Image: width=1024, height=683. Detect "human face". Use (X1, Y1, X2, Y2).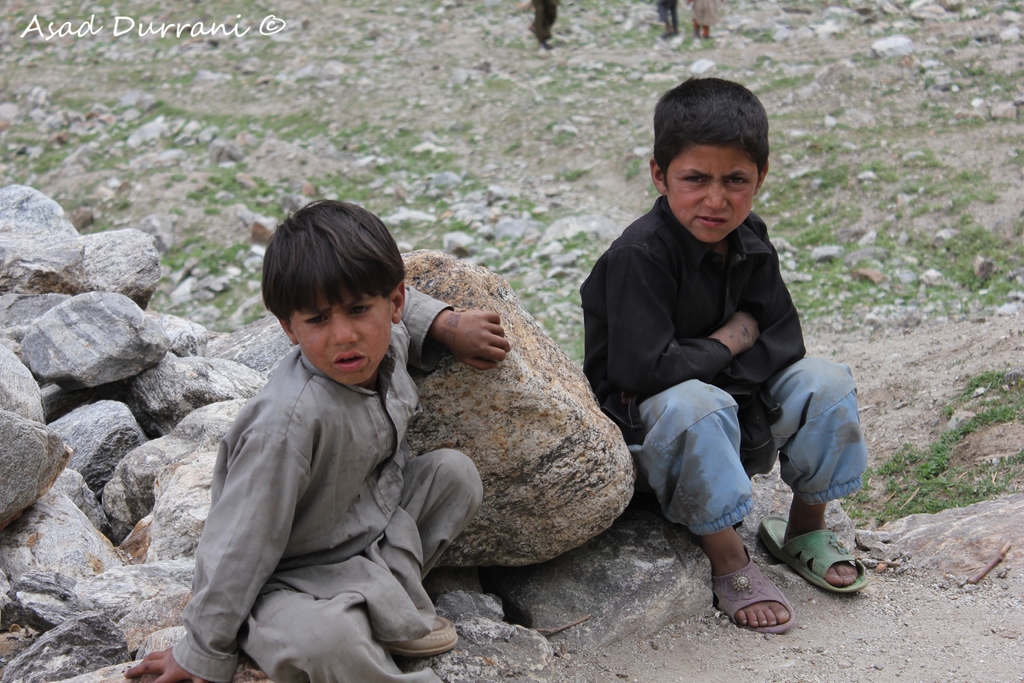
(669, 142, 756, 231).
